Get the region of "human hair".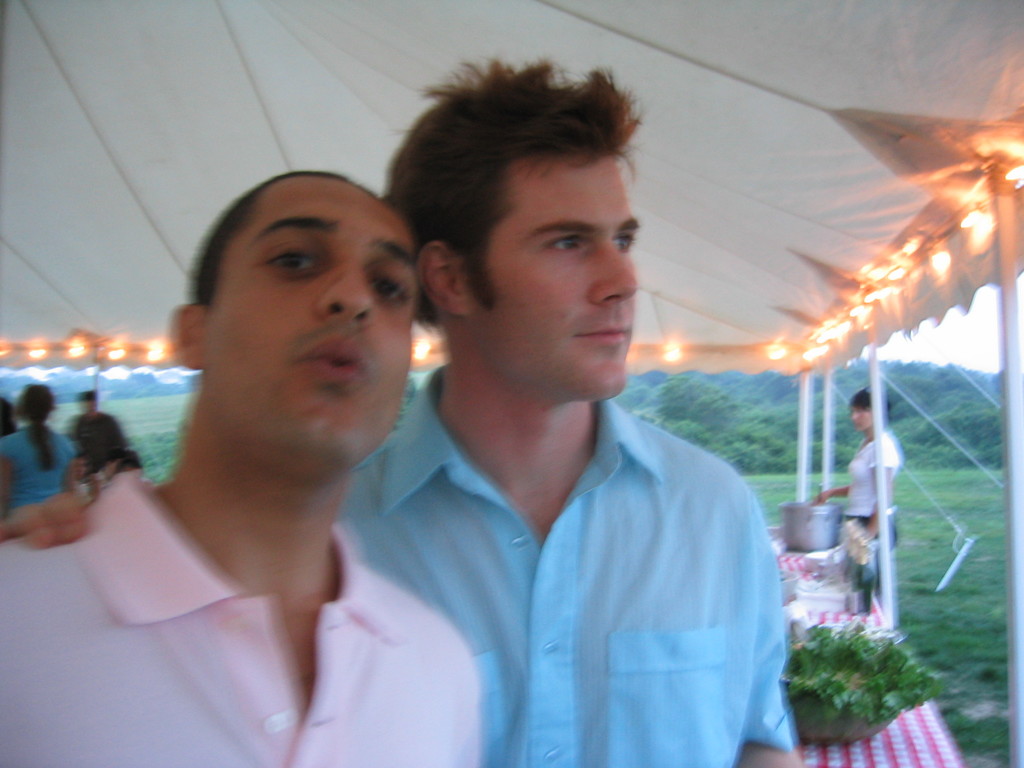
box=[849, 388, 892, 420].
